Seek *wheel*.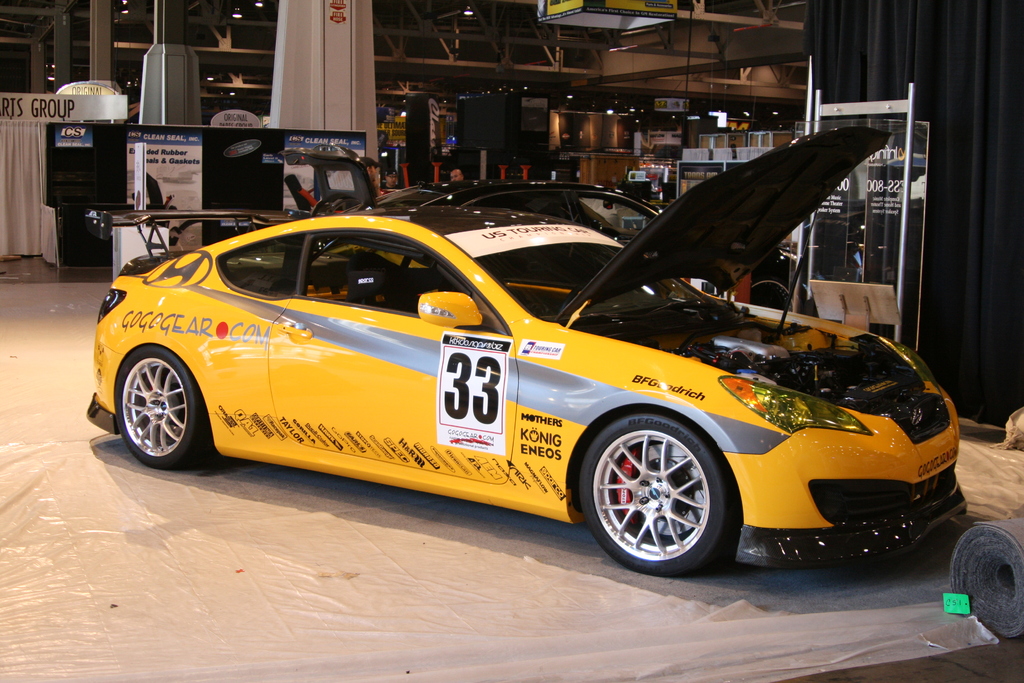
(x1=114, y1=344, x2=199, y2=468).
